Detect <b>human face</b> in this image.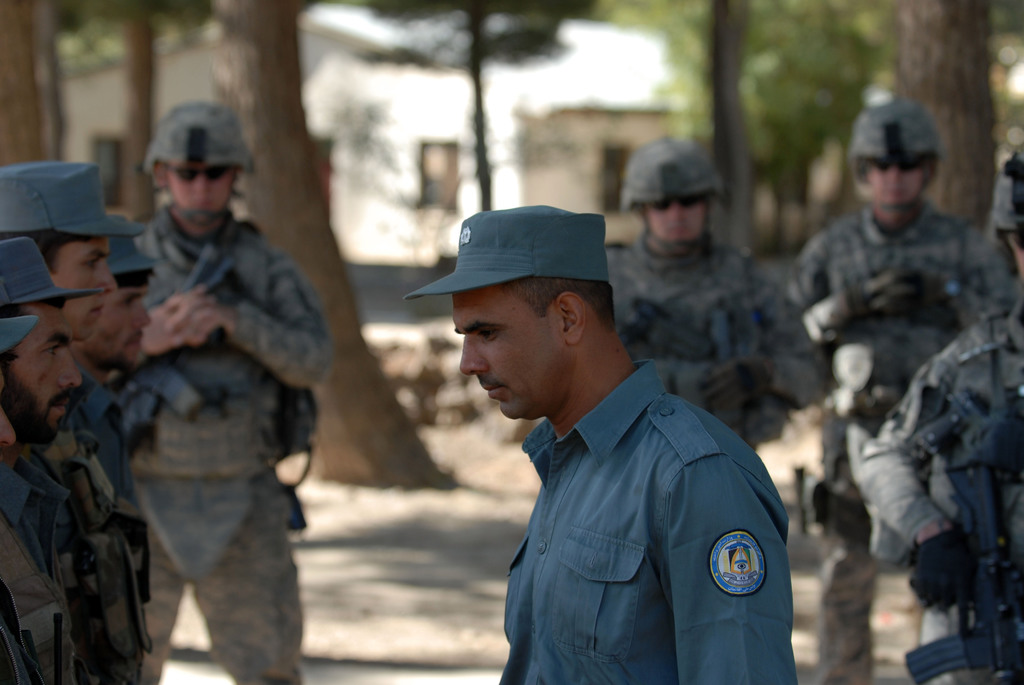
Detection: 85,283,147,367.
